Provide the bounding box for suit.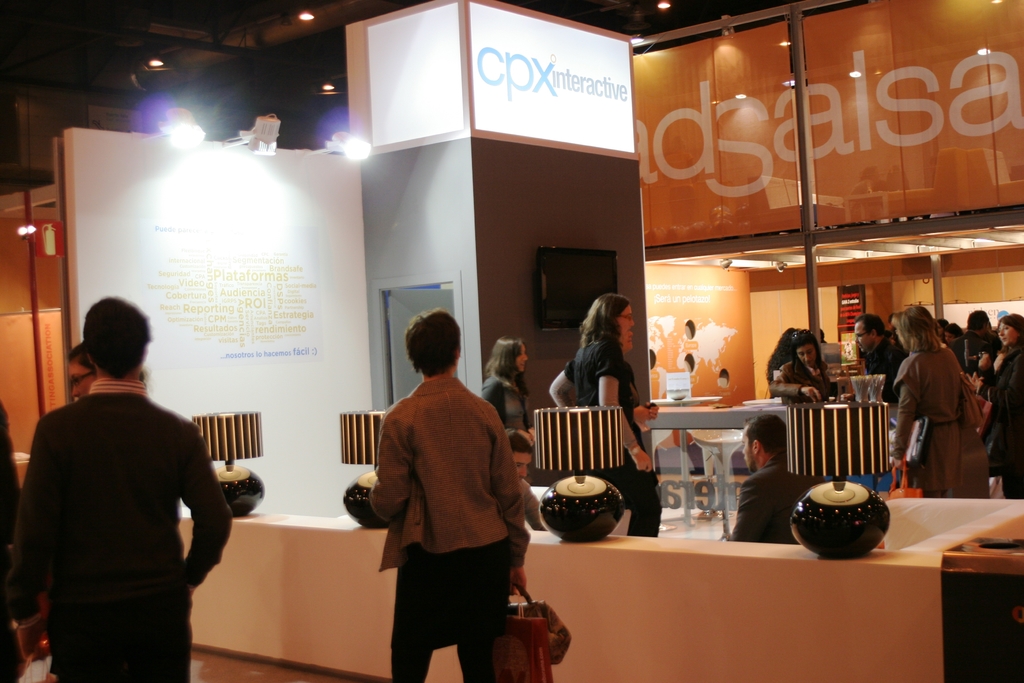
bbox=[367, 378, 527, 573].
